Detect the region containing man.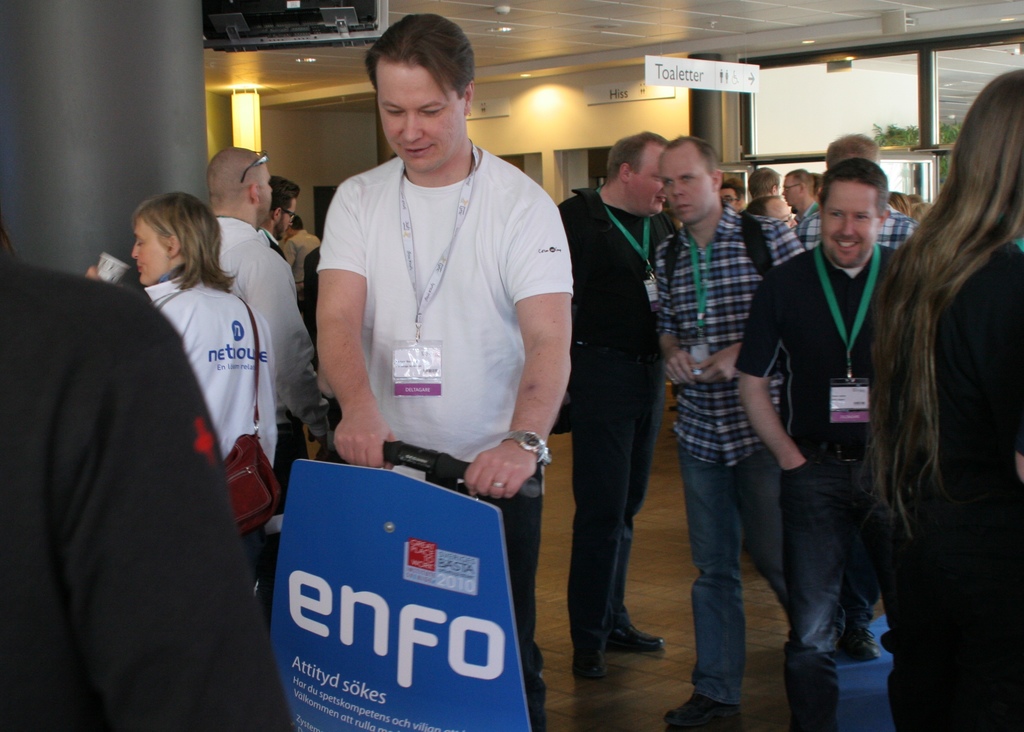
(207, 147, 323, 513).
